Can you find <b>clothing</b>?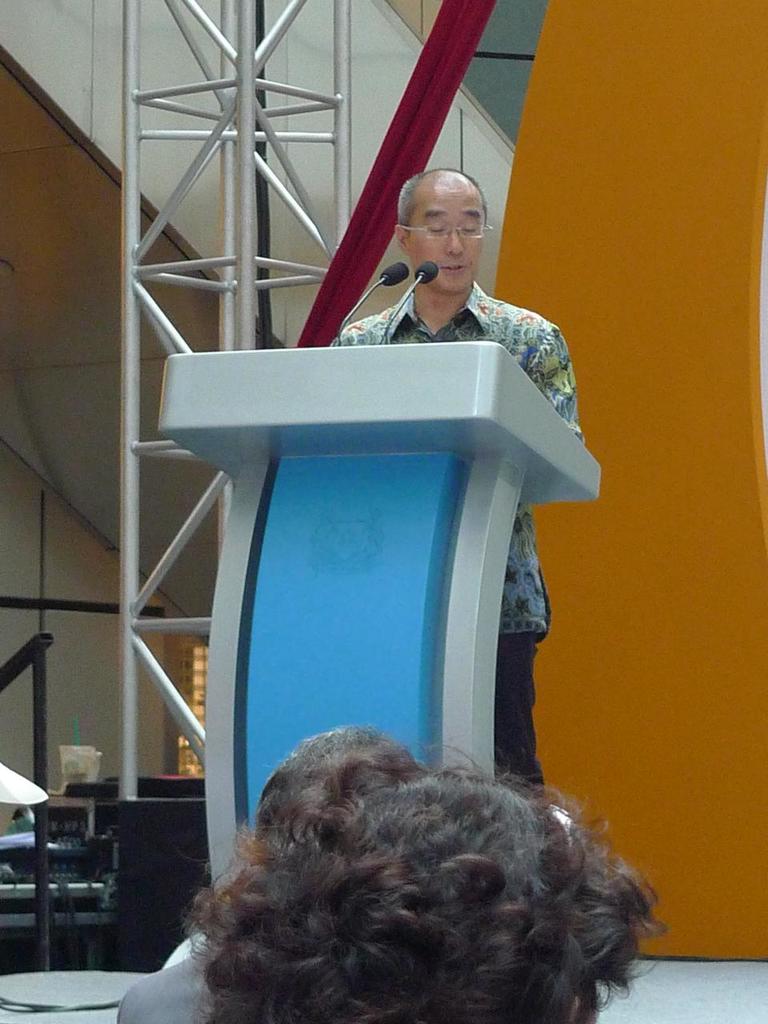
Yes, bounding box: [x1=321, y1=274, x2=584, y2=798].
